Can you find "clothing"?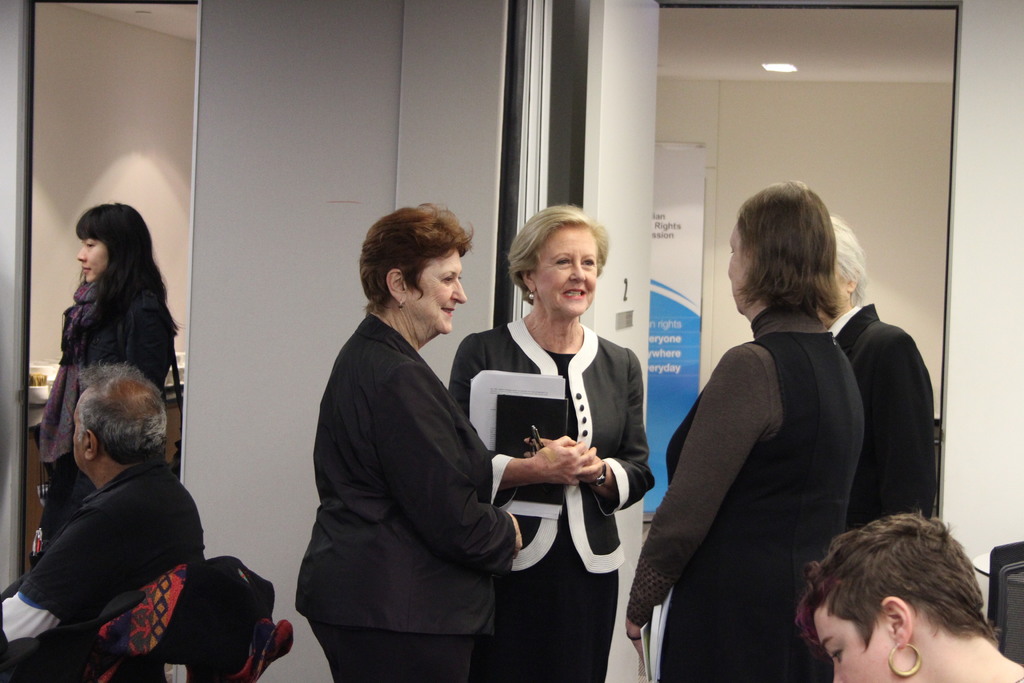
Yes, bounding box: pyautogui.locateOnScreen(295, 310, 518, 682).
